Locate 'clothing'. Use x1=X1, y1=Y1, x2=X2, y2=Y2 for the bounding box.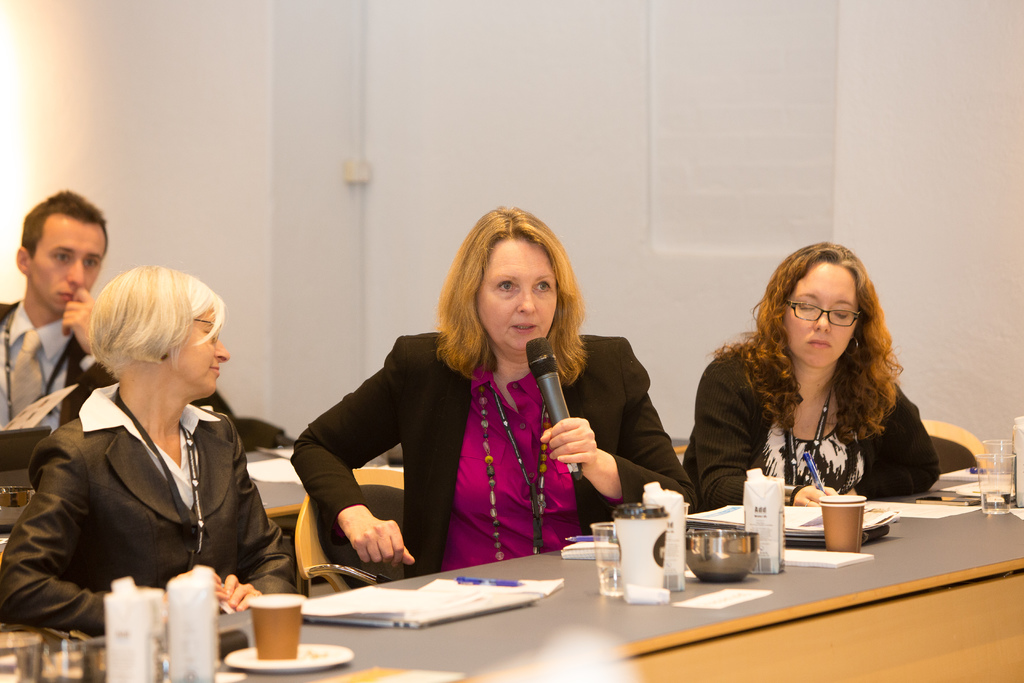
x1=681, y1=340, x2=938, y2=514.
